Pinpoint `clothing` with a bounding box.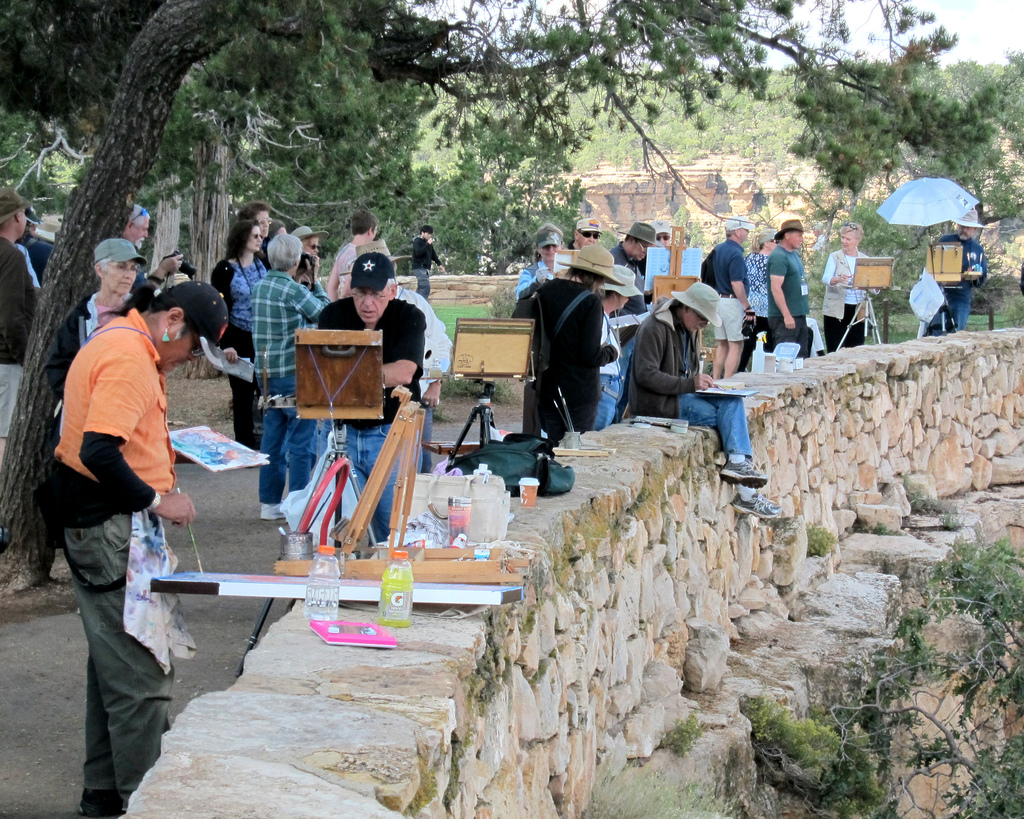
crop(627, 305, 759, 467).
